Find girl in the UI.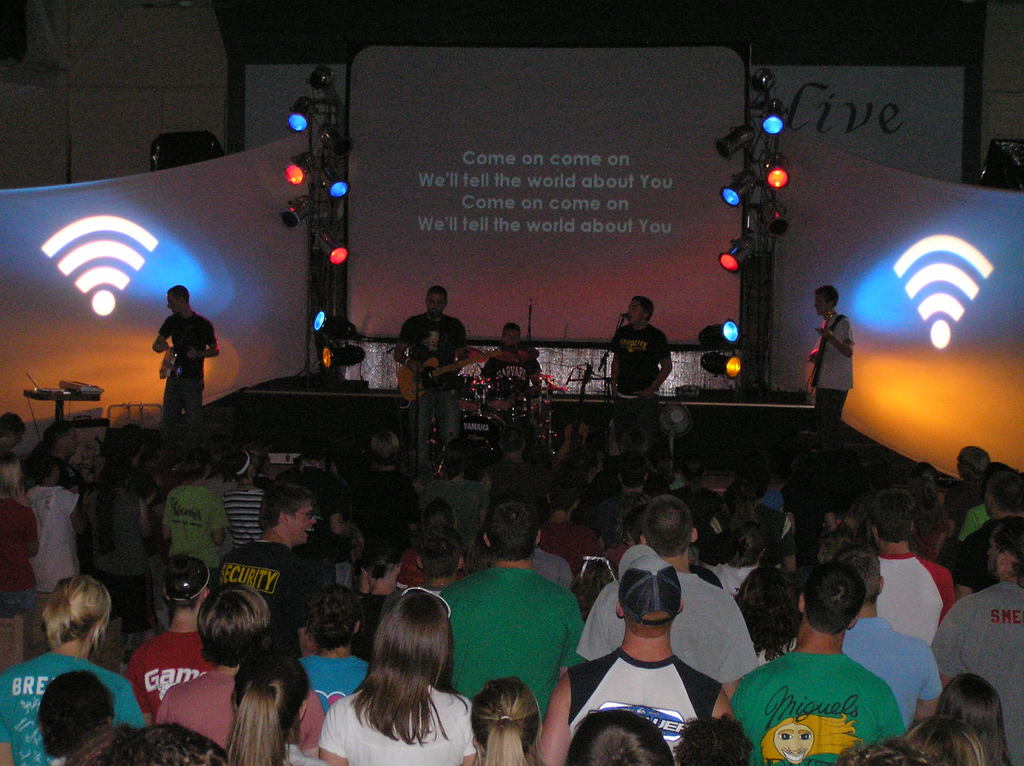
UI element at x1=0, y1=573, x2=145, y2=765.
